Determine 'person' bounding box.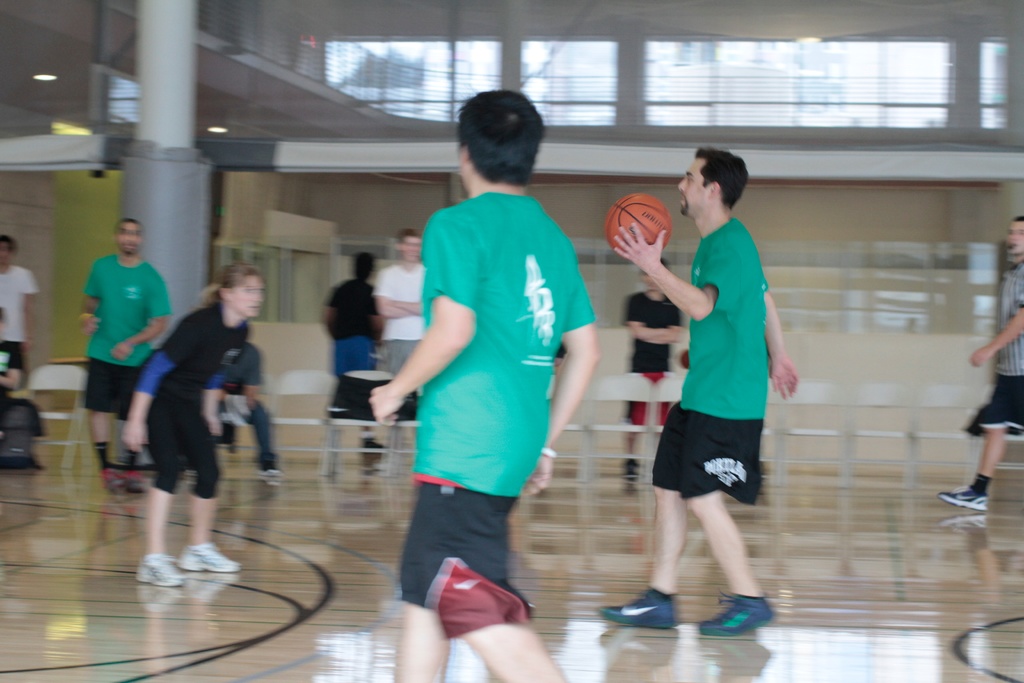
Determined: box=[939, 213, 1023, 509].
